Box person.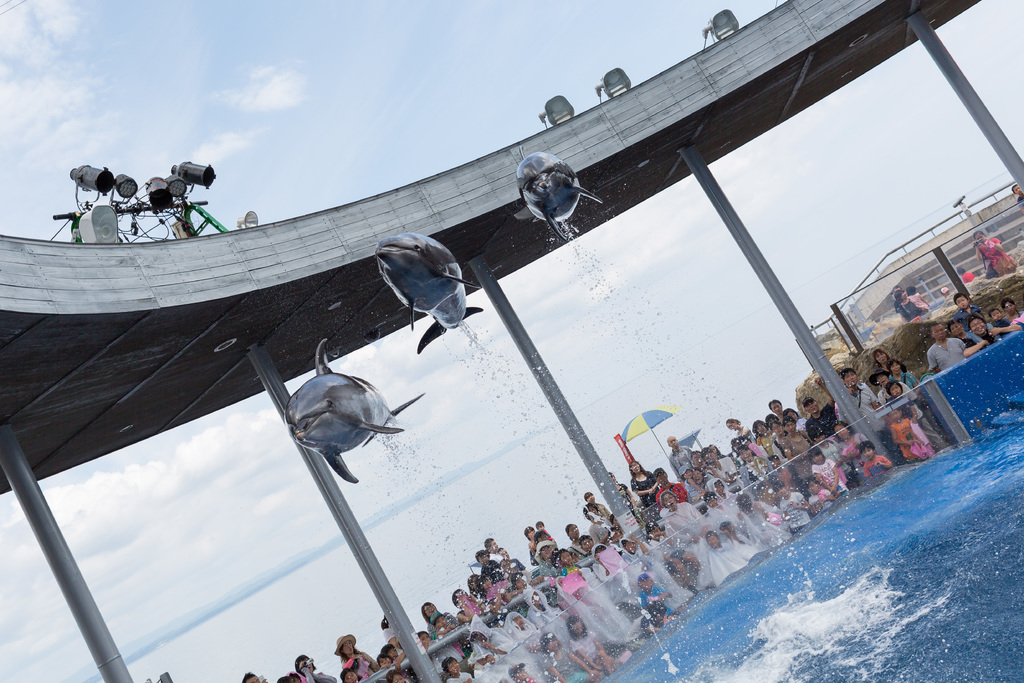
bbox(892, 290, 918, 320).
